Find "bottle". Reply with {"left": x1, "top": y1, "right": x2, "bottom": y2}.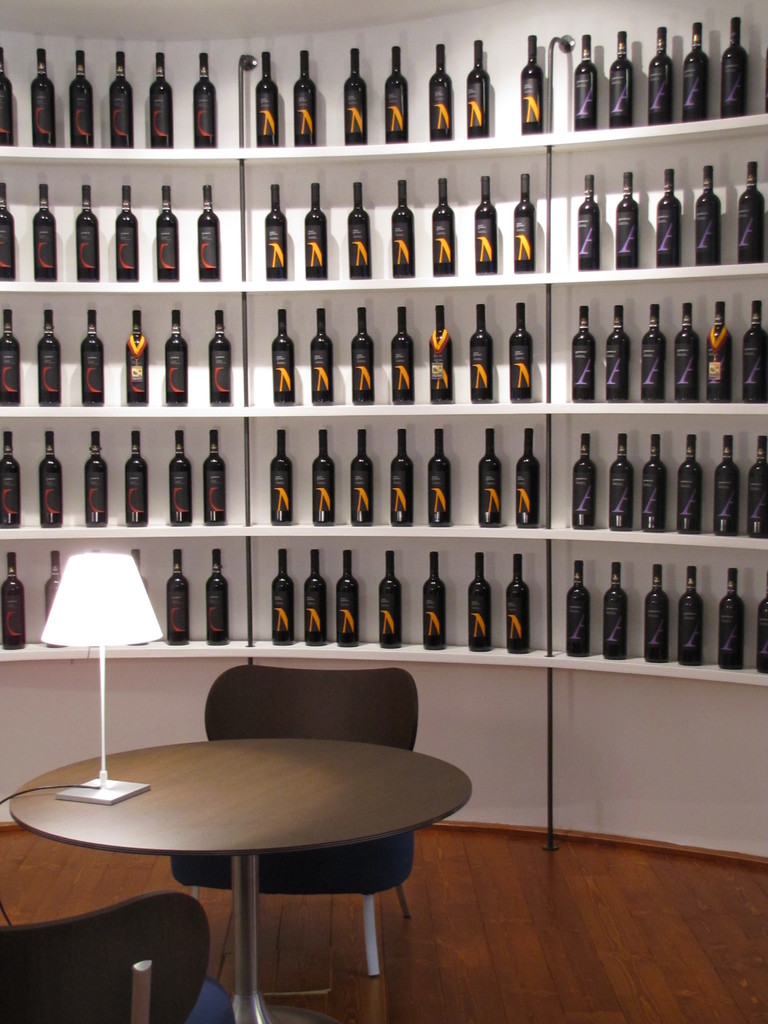
{"left": 311, "top": 430, "right": 330, "bottom": 525}.
